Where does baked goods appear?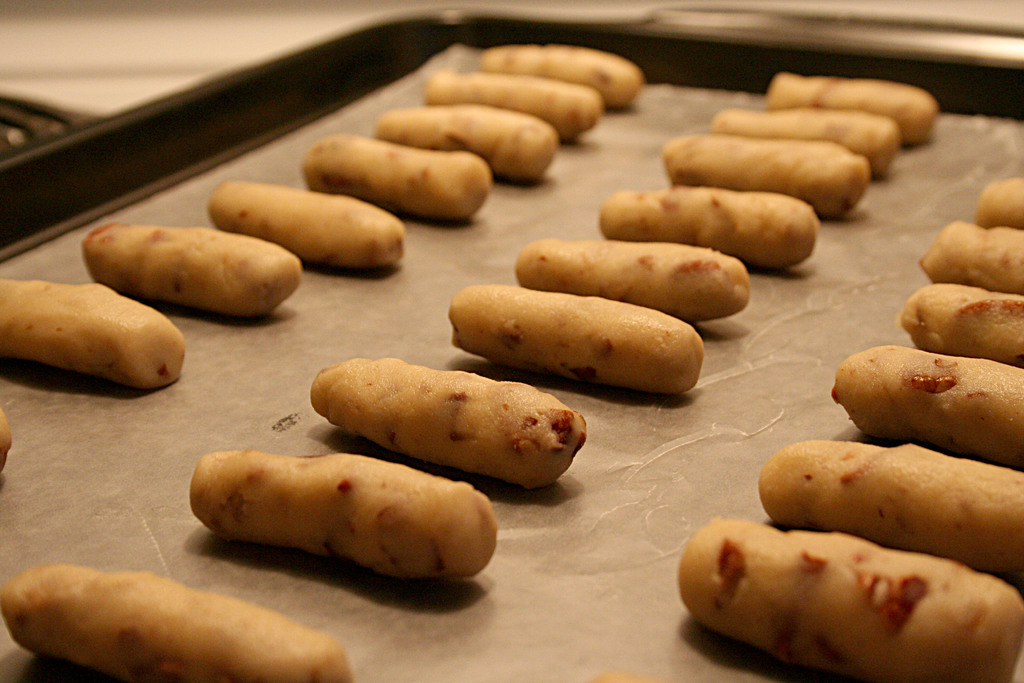
Appears at 371:104:559:185.
